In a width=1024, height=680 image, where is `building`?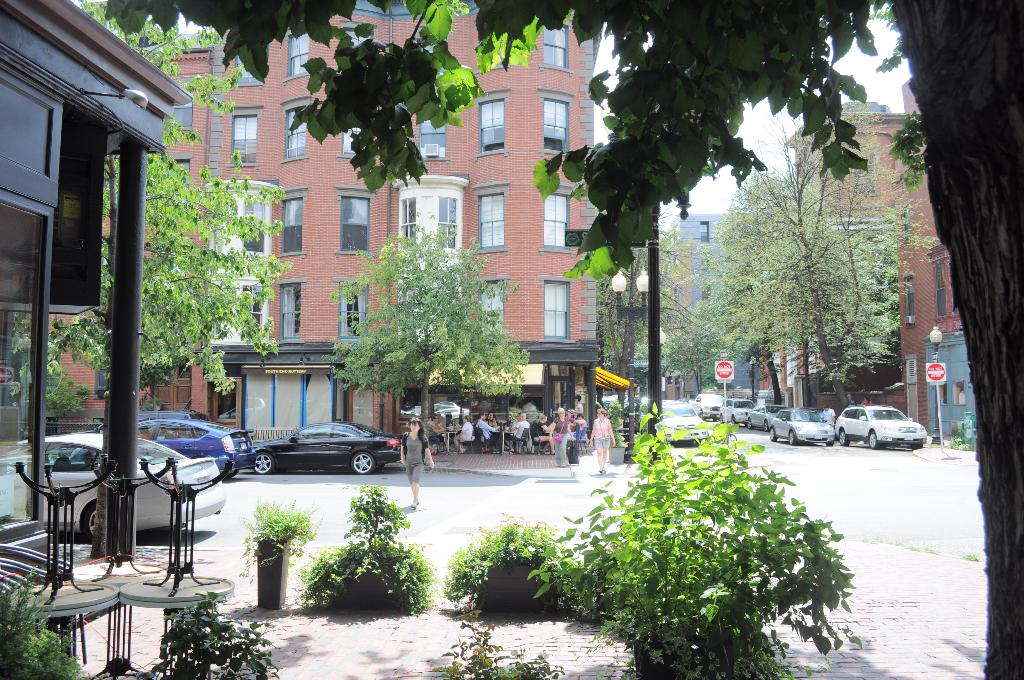
pyautogui.locateOnScreen(785, 77, 972, 437).
